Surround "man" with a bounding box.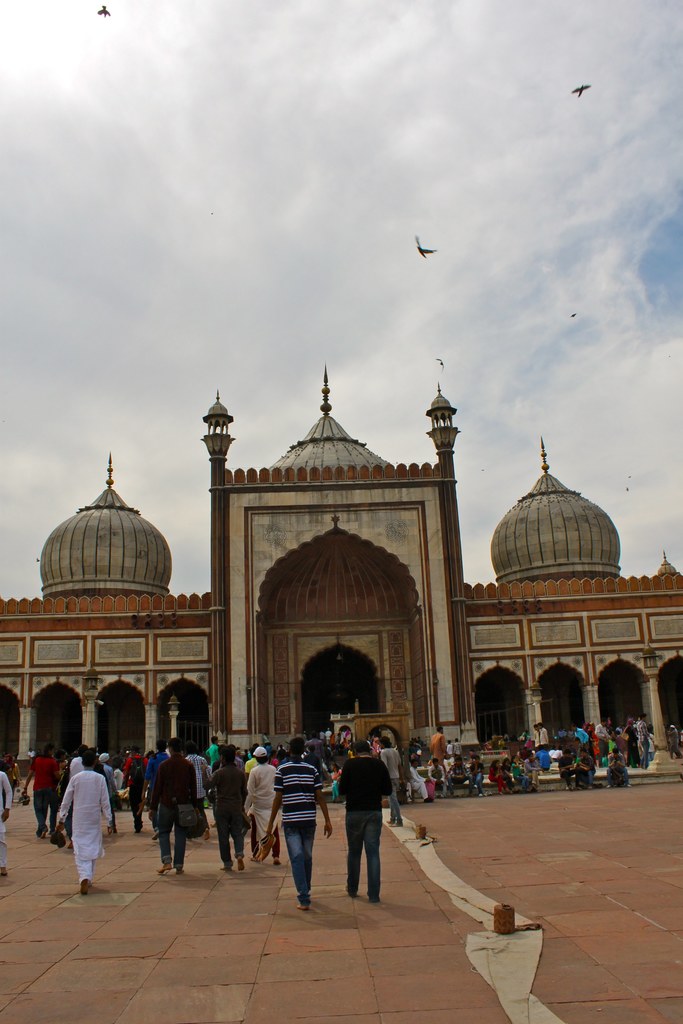
332 743 404 909.
